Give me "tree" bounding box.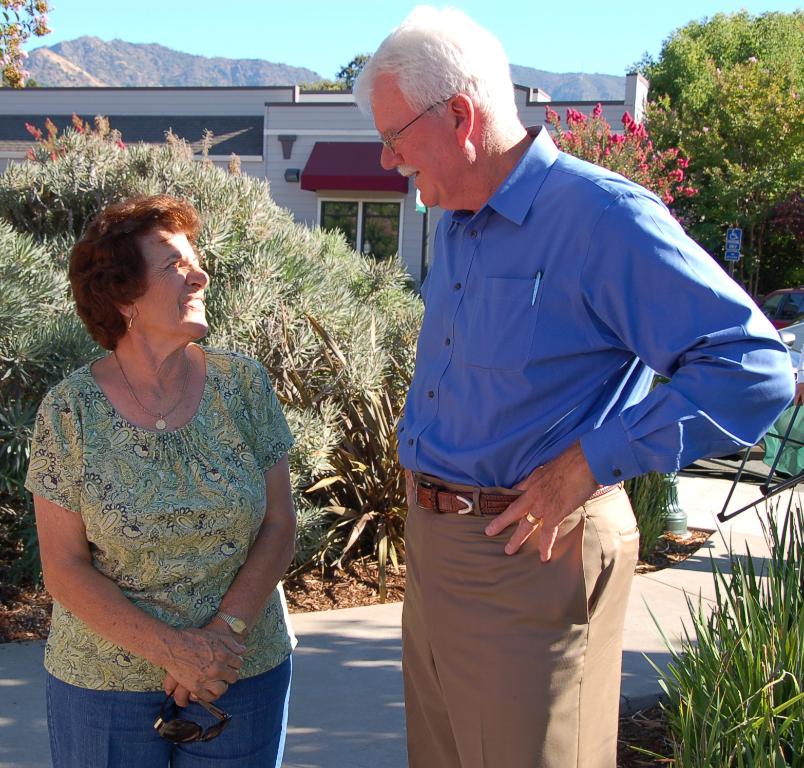
box(301, 46, 376, 87).
